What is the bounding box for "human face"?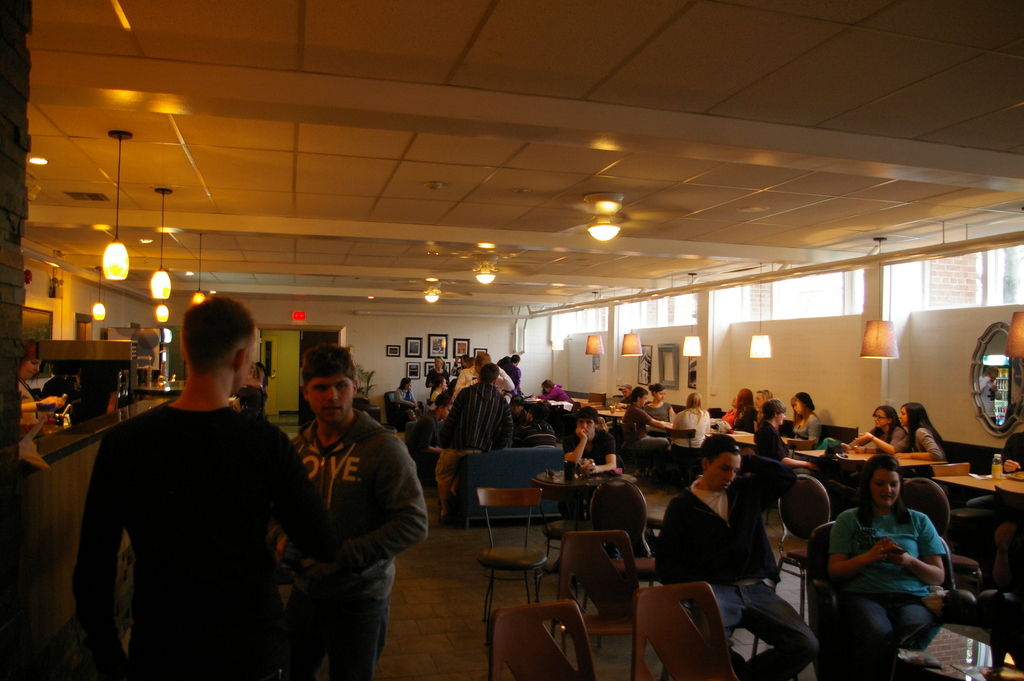
{"left": 708, "top": 445, "right": 735, "bottom": 491}.
